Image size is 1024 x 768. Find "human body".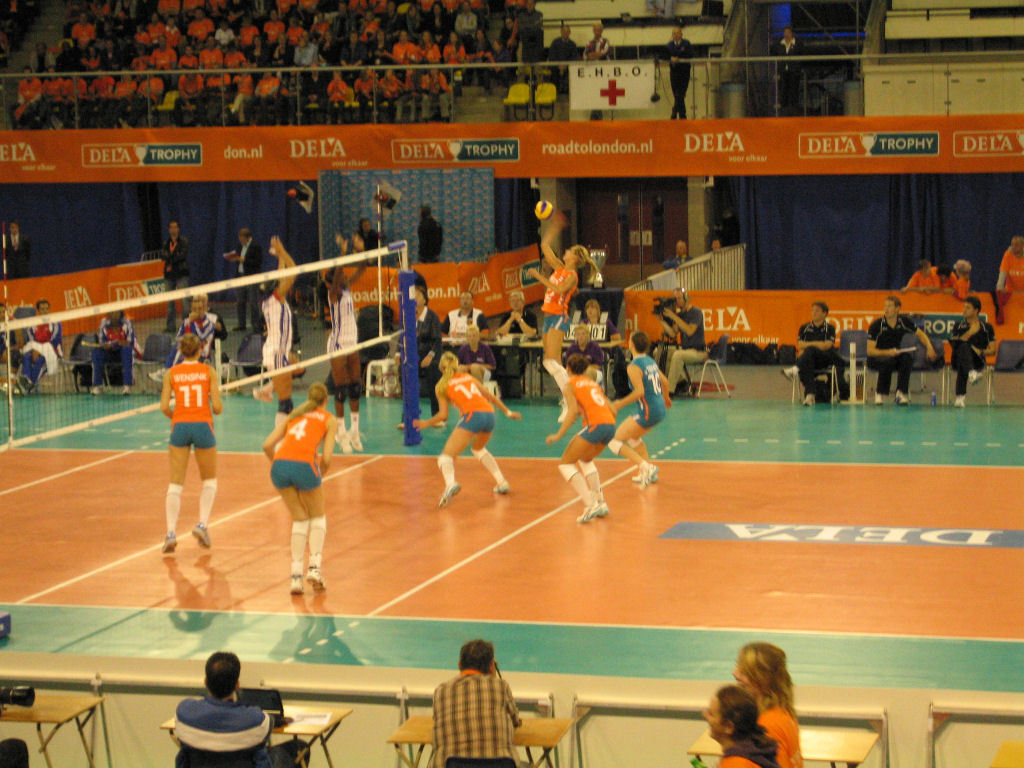
box=[609, 327, 672, 486].
